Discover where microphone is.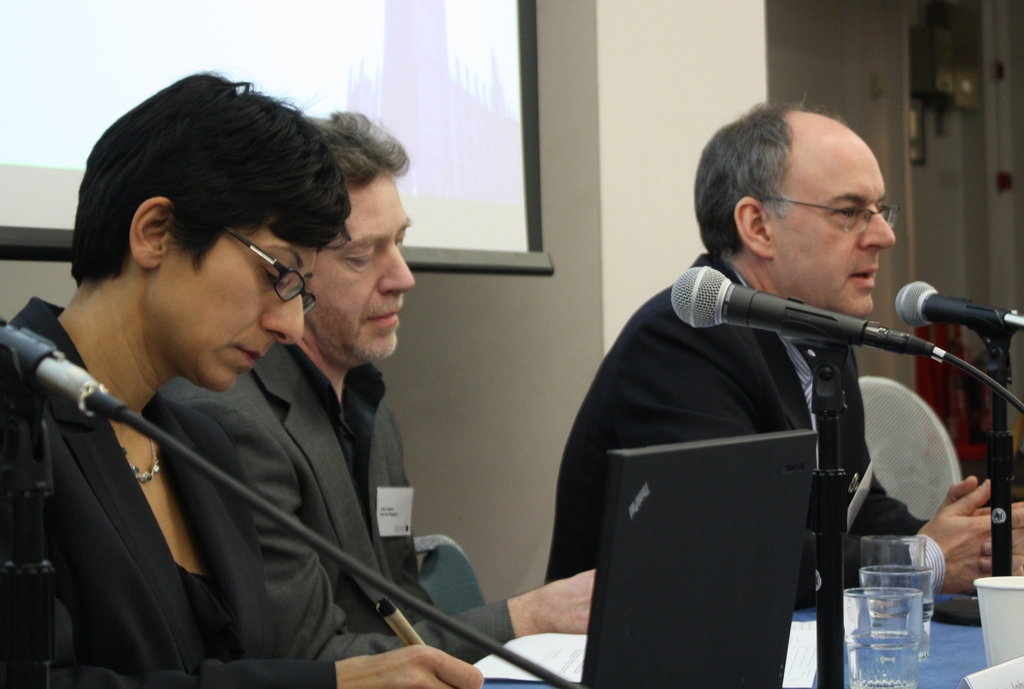
Discovered at [0,311,130,423].
